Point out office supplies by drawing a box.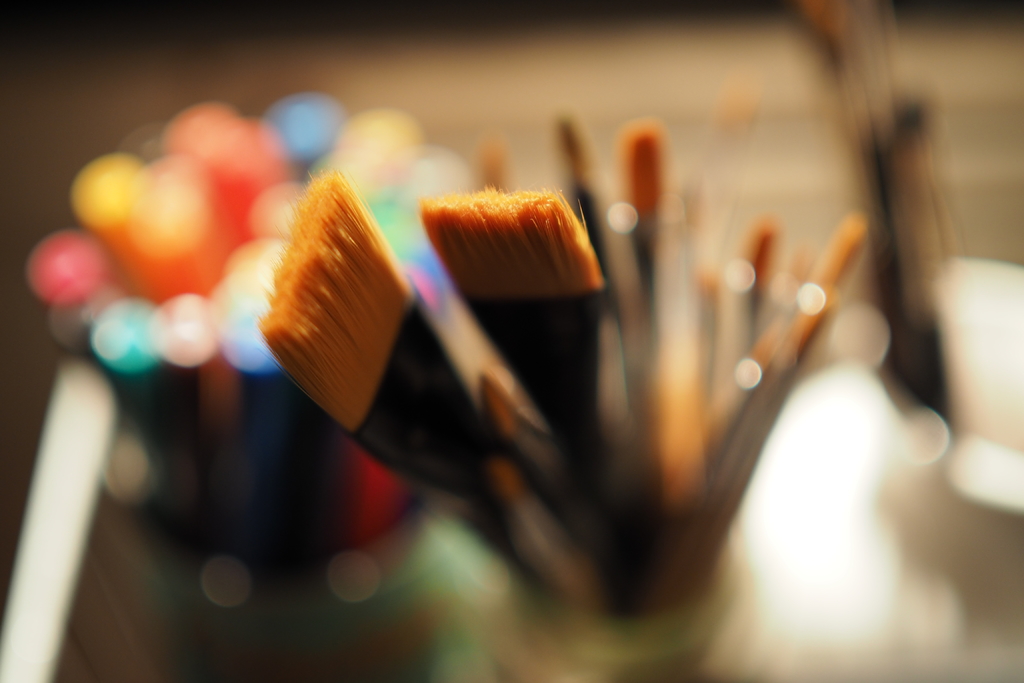
<box>235,240,286,288</box>.
